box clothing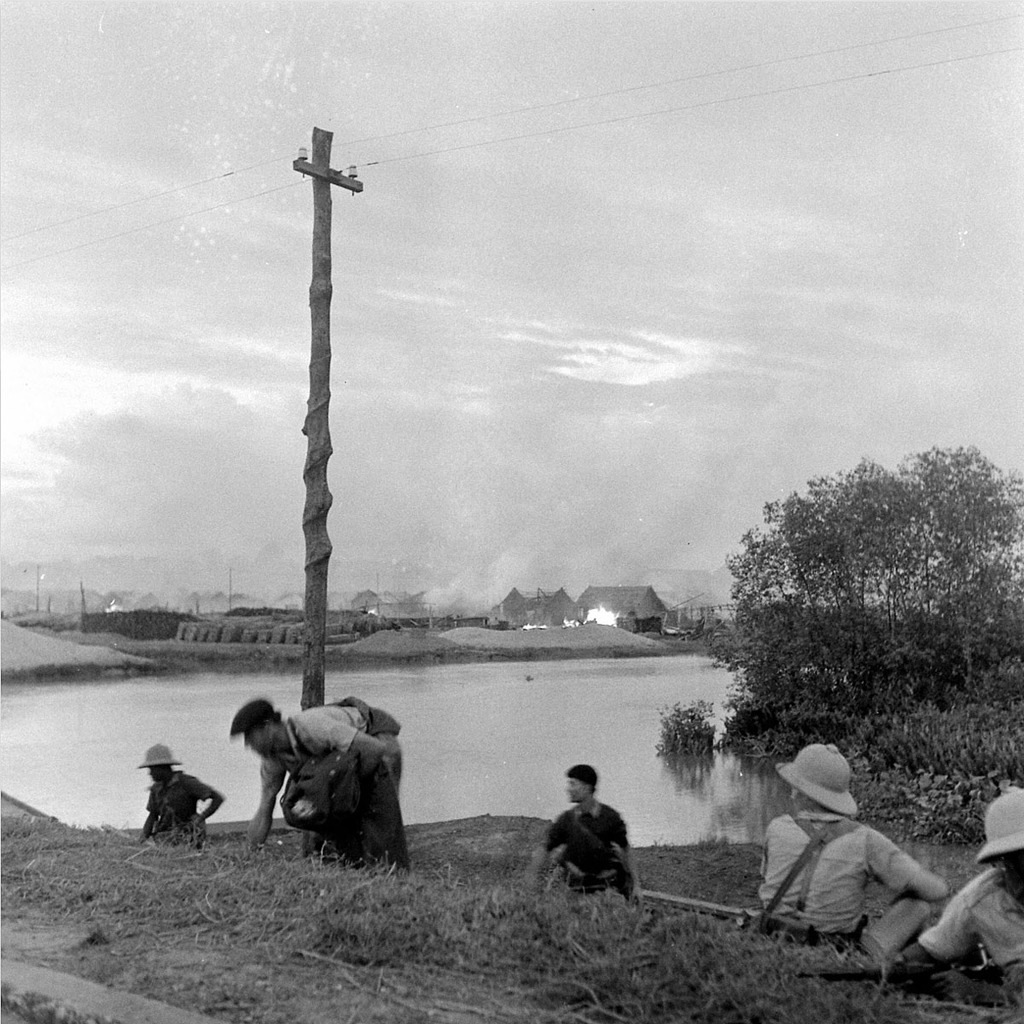
<bbox>141, 771, 218, 851</bbox>
